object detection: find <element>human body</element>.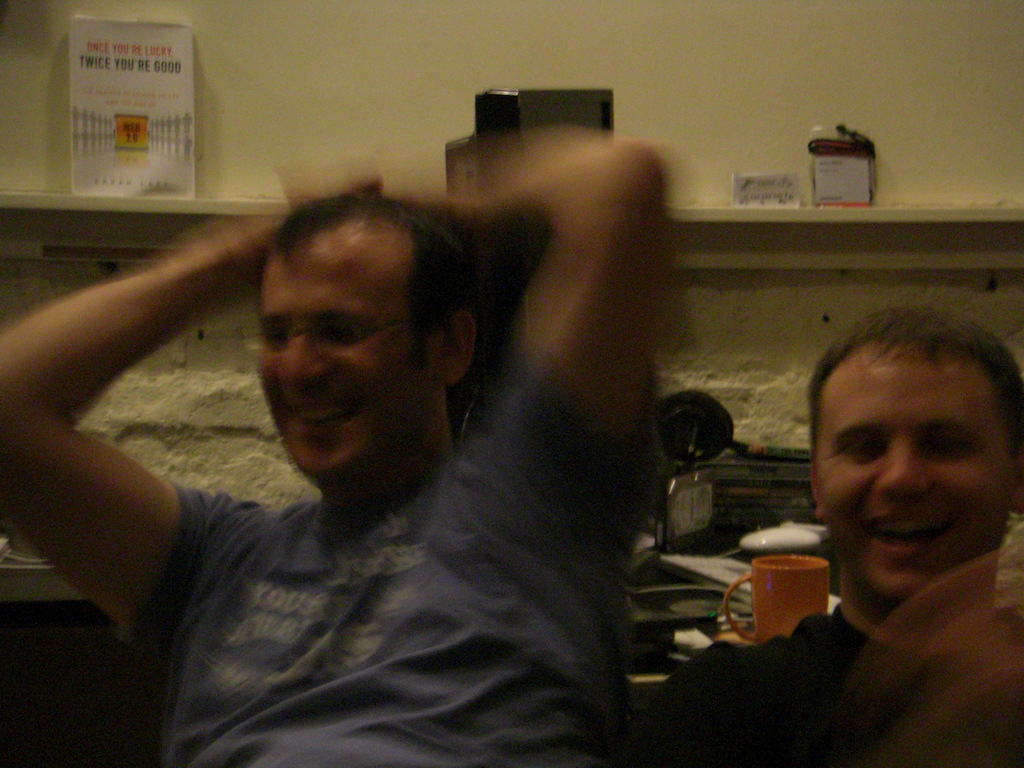
(left=630, top=600, right=1023, bottom=767).
